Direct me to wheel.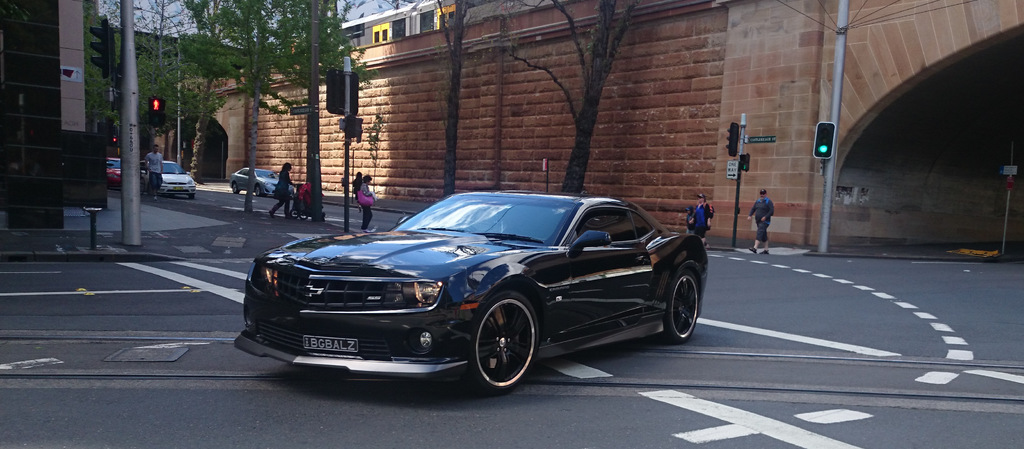
Direction: locate(289, 210, 298, 218).
